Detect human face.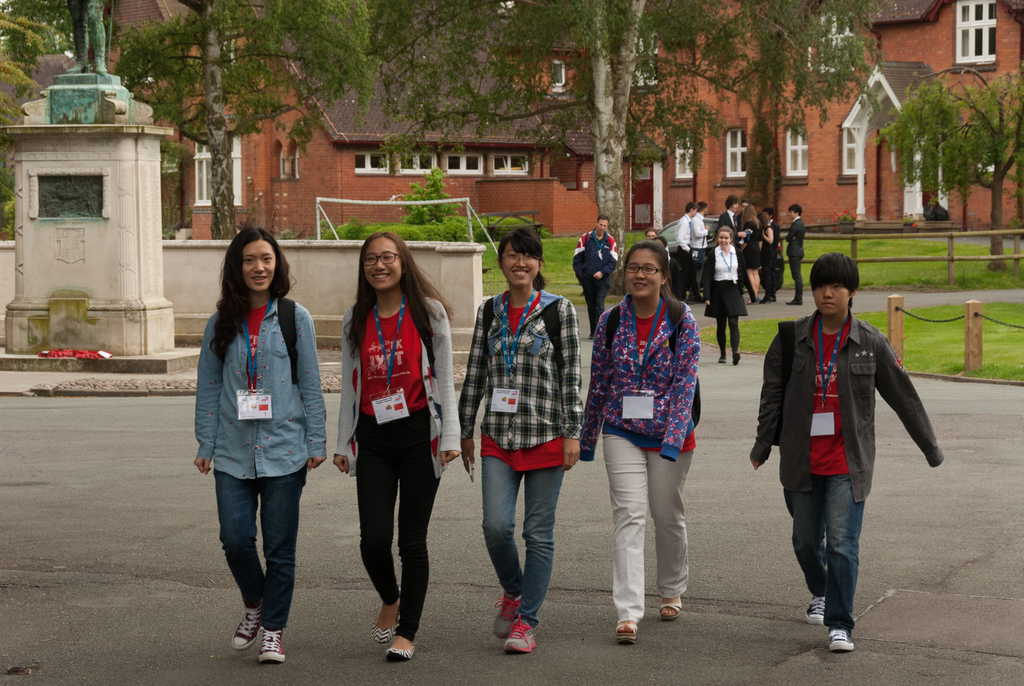
Detected at 625:256:659:298.
